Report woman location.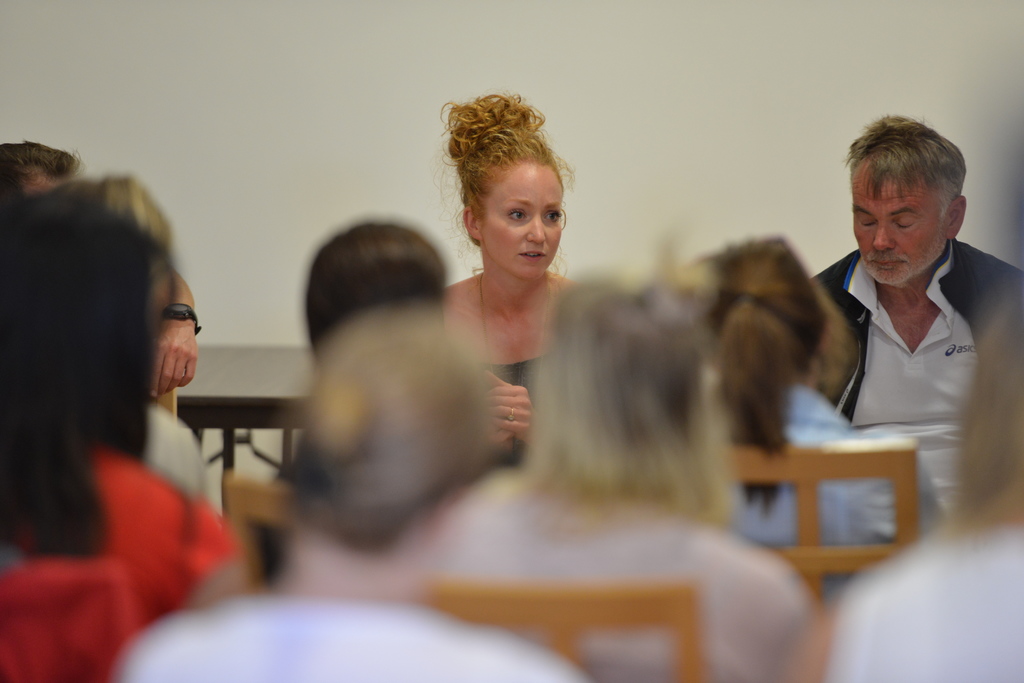
Report: 392/105/615/524.
